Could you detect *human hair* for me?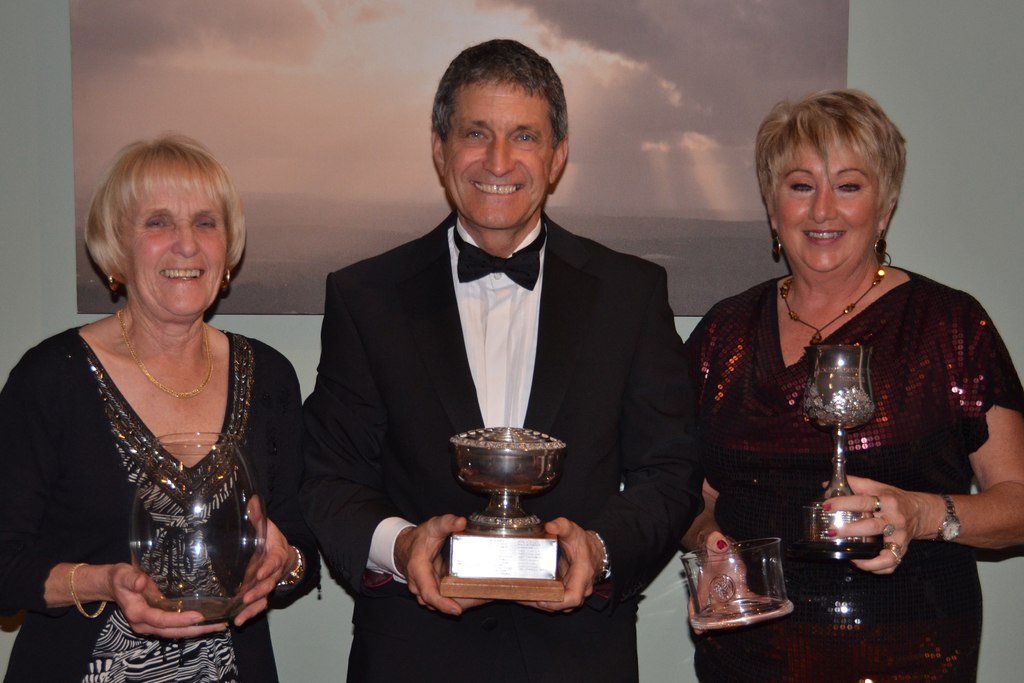
Detection result: left=429, top=38, right=570, bottom=199.
